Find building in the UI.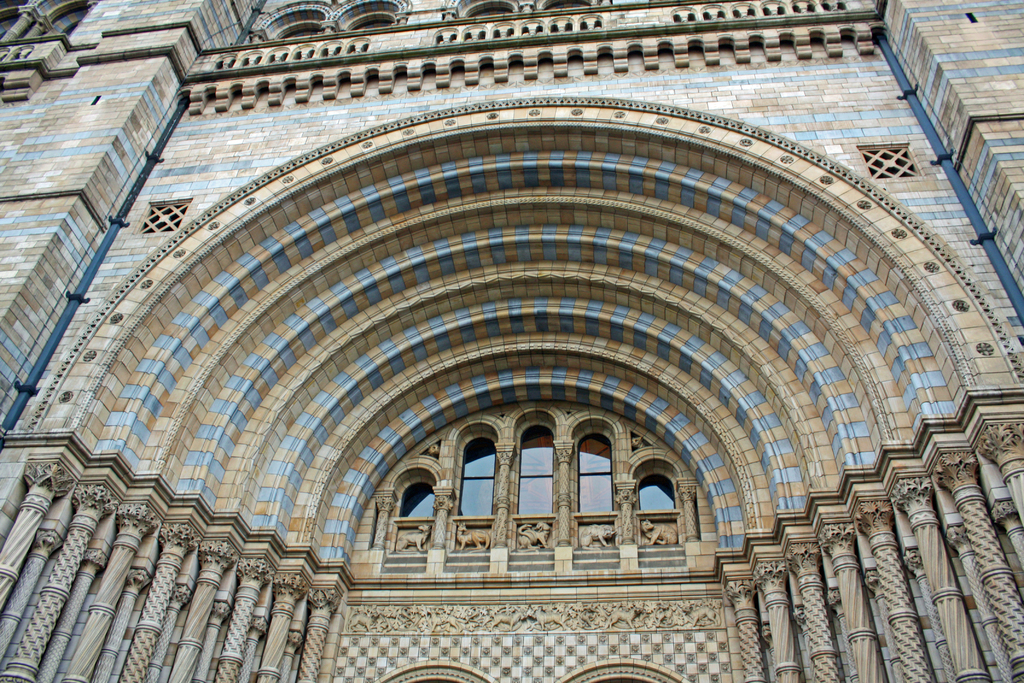
UI element at 0 0 1023 682.
